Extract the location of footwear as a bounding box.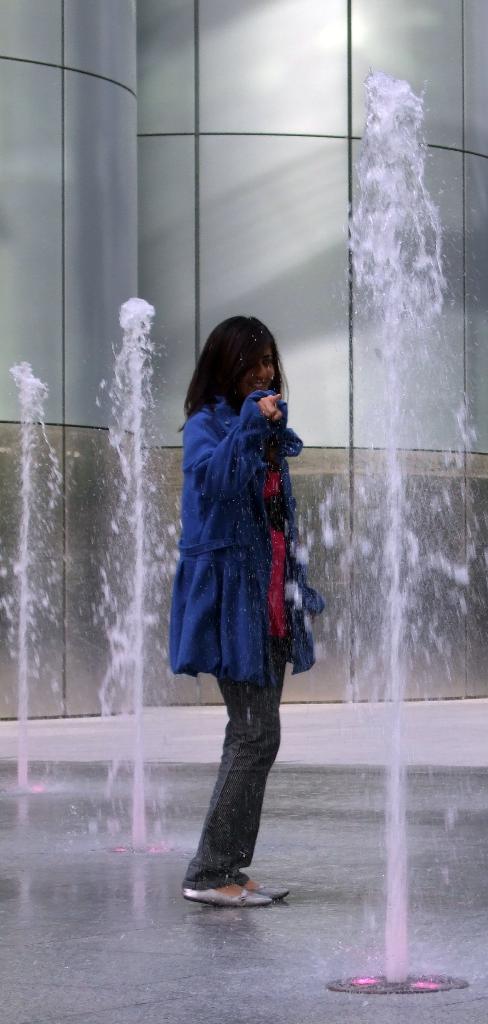
180:867:299:904.
